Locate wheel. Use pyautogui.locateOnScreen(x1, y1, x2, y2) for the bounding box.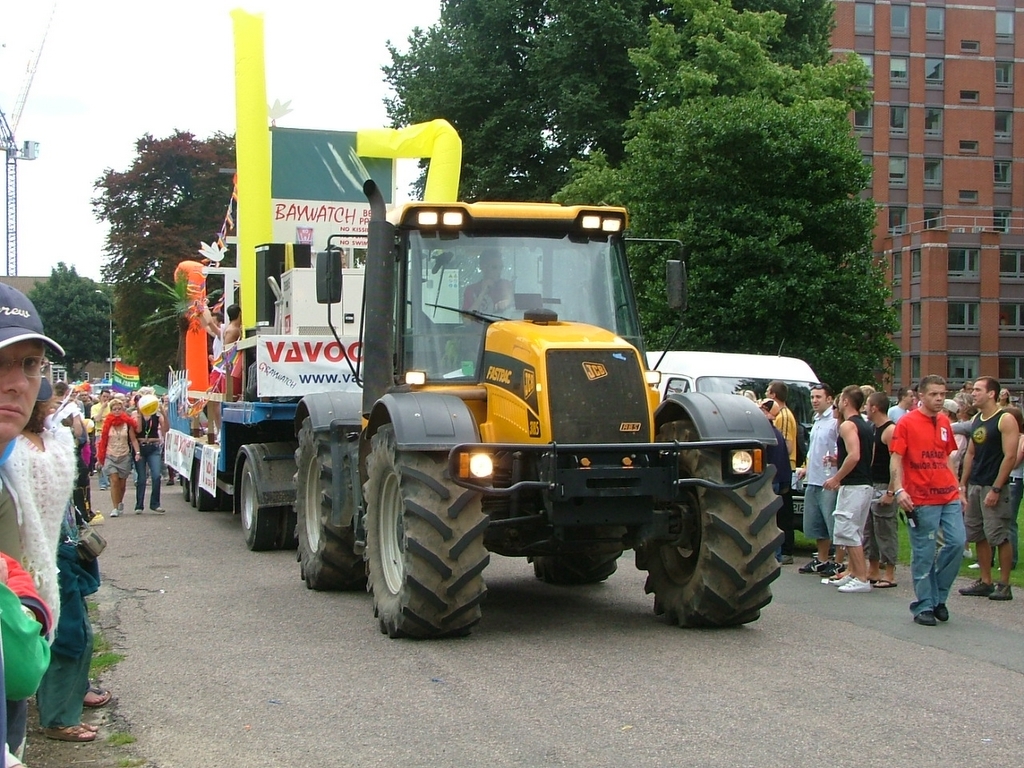
pyautogui.locateOnScreen(633, 420, 786, 628).
